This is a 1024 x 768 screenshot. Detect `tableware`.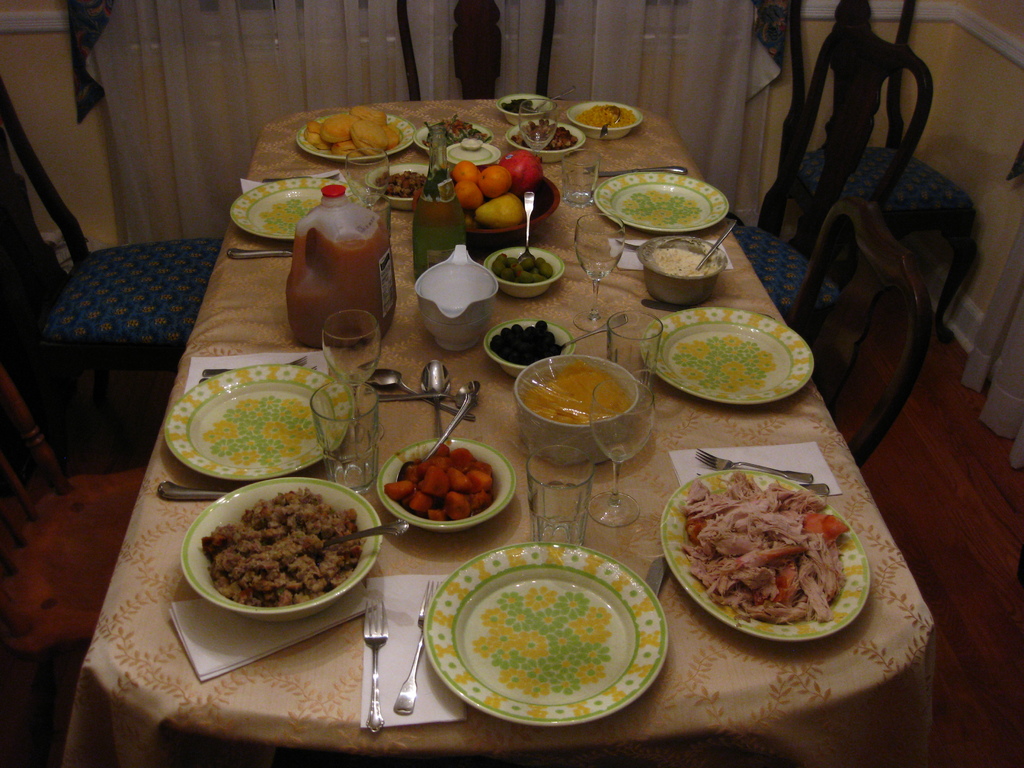
(641,305,816,408).
